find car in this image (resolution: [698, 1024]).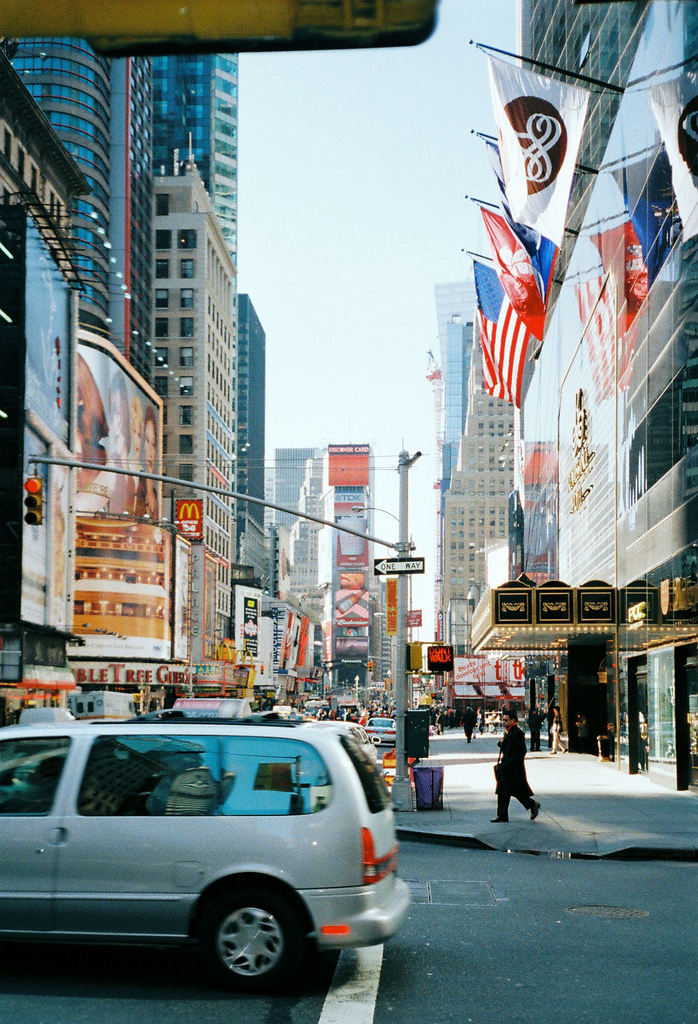
bbox=(0, 713, 412, 993).
